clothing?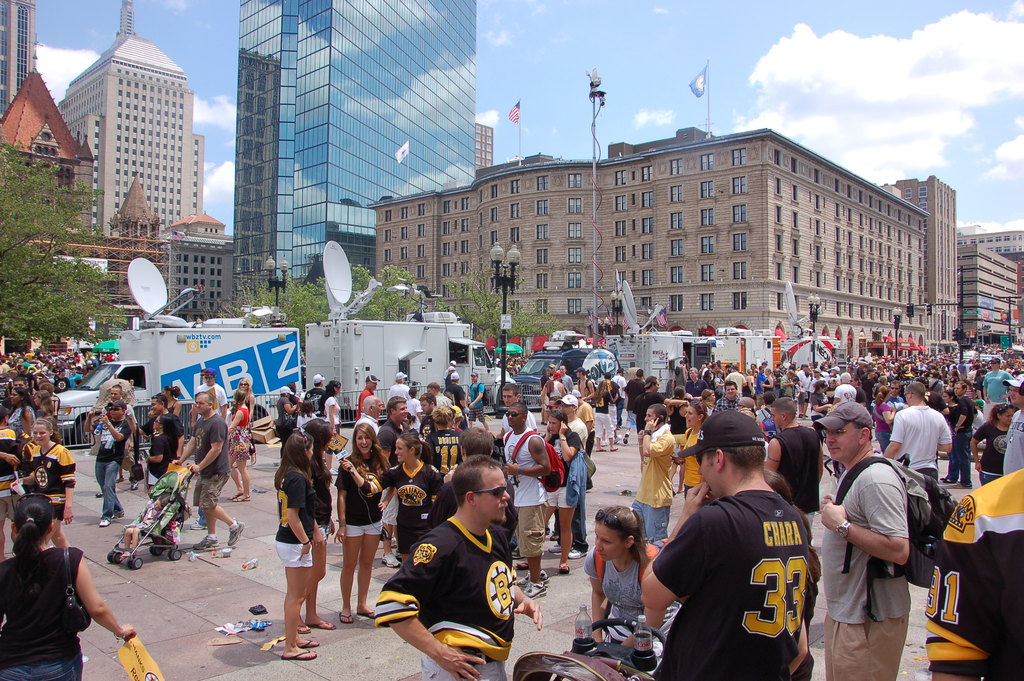
495/425/552/556
